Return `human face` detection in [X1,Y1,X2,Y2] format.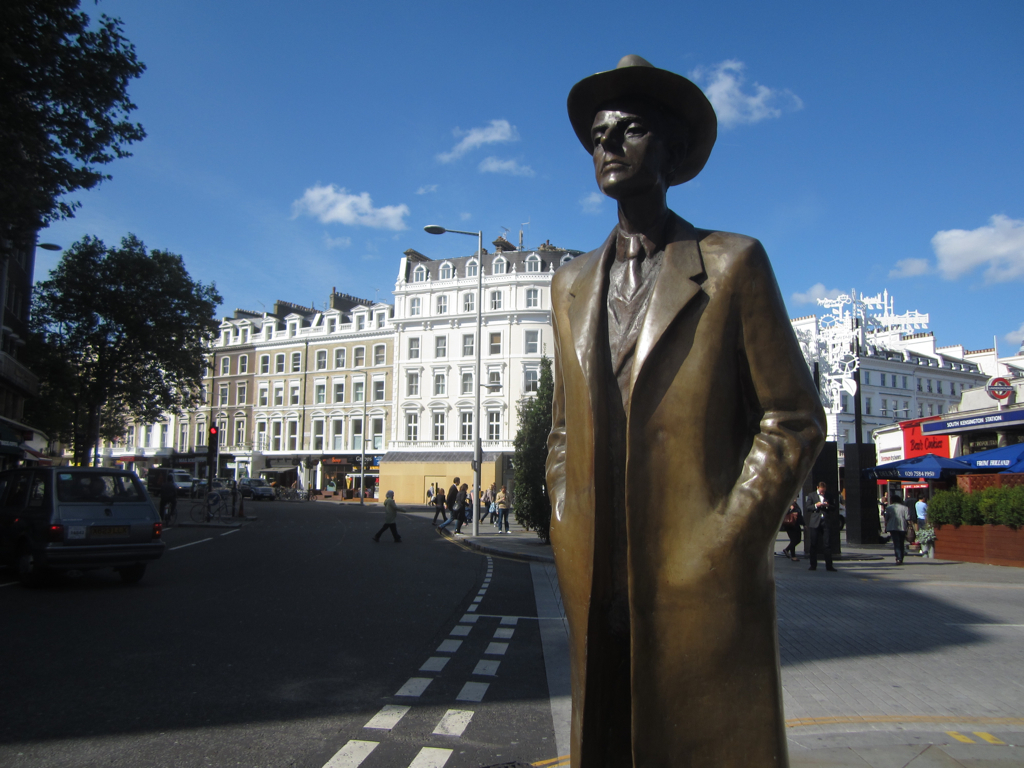
[590,103,667,193].
